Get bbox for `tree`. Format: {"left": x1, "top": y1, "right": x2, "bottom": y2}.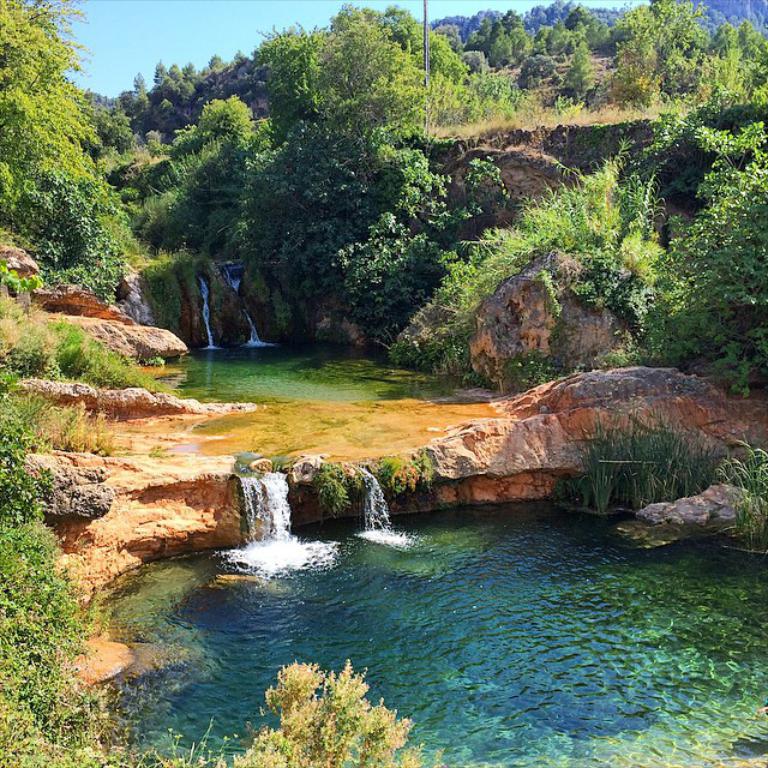
{"left": 259, "top": 28, "right": 318, "bottom": 133}.
